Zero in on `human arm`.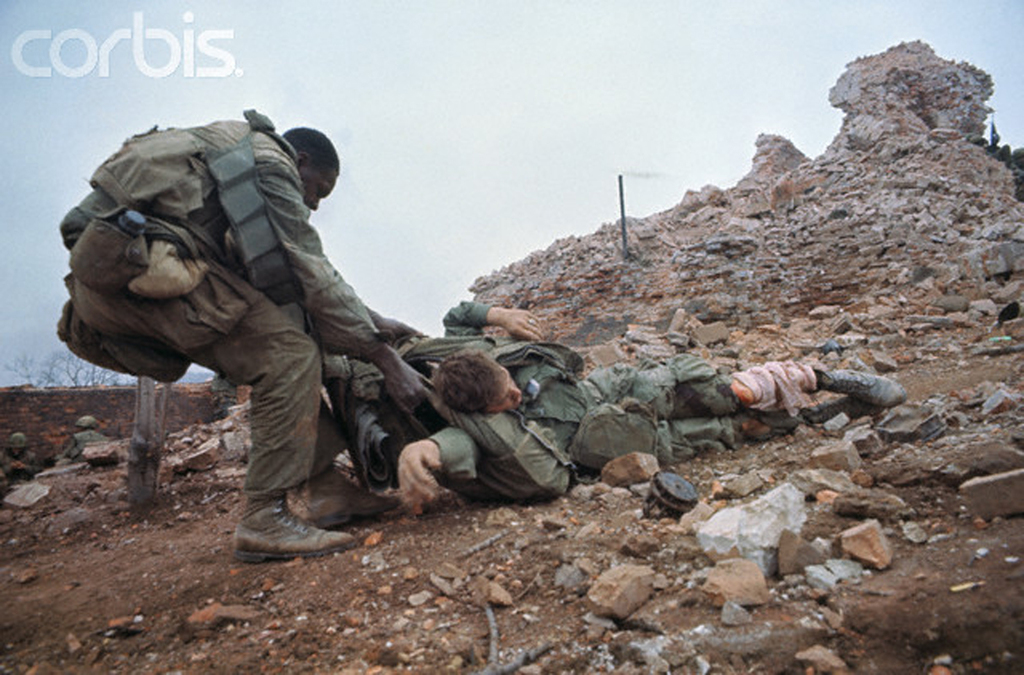
Zeroed in: crop(252, 161, 434, 422).
